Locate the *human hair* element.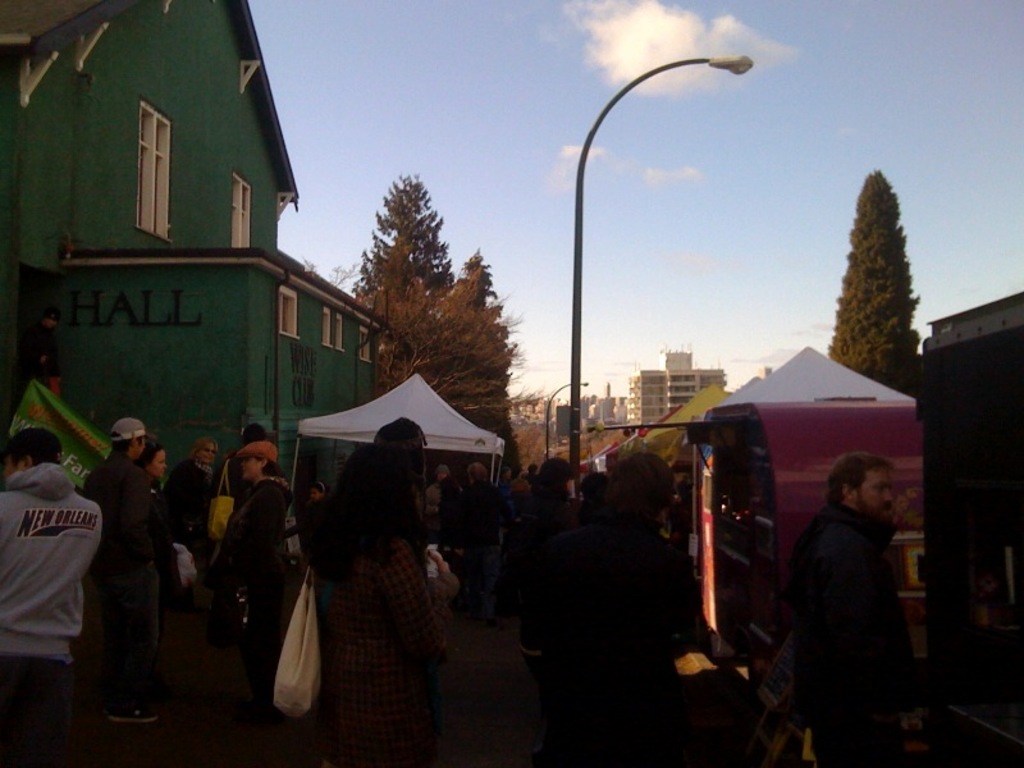
Element bbox: Rect(823, 448, 895, 507).
